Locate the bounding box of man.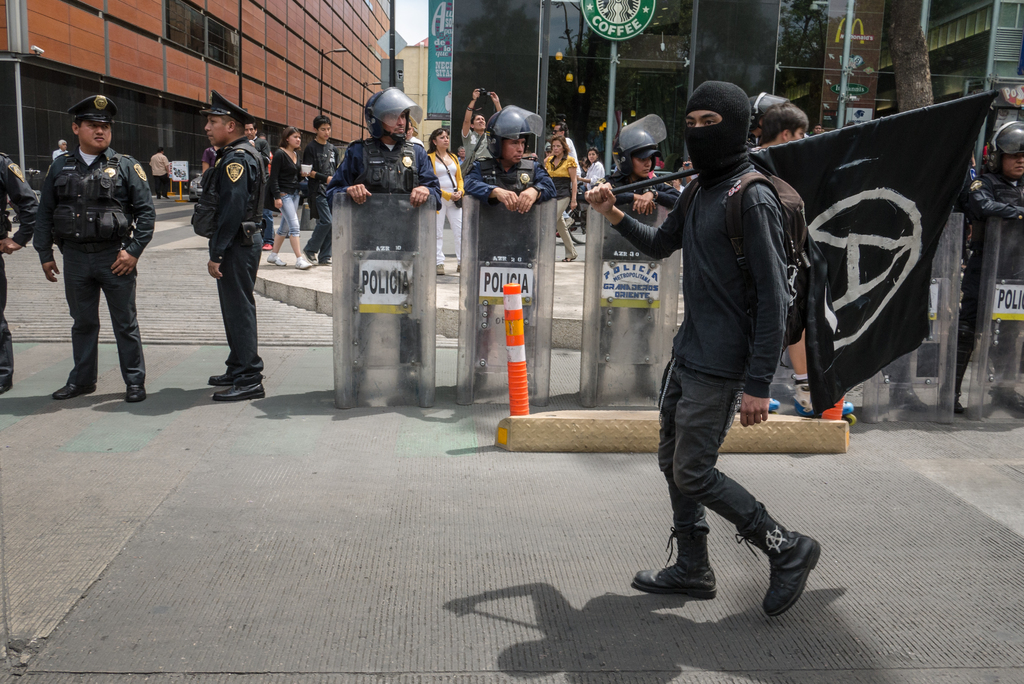
Bounding box: {"x1": 325, "y1": 86, "x2": 442, "y2": 393}.
